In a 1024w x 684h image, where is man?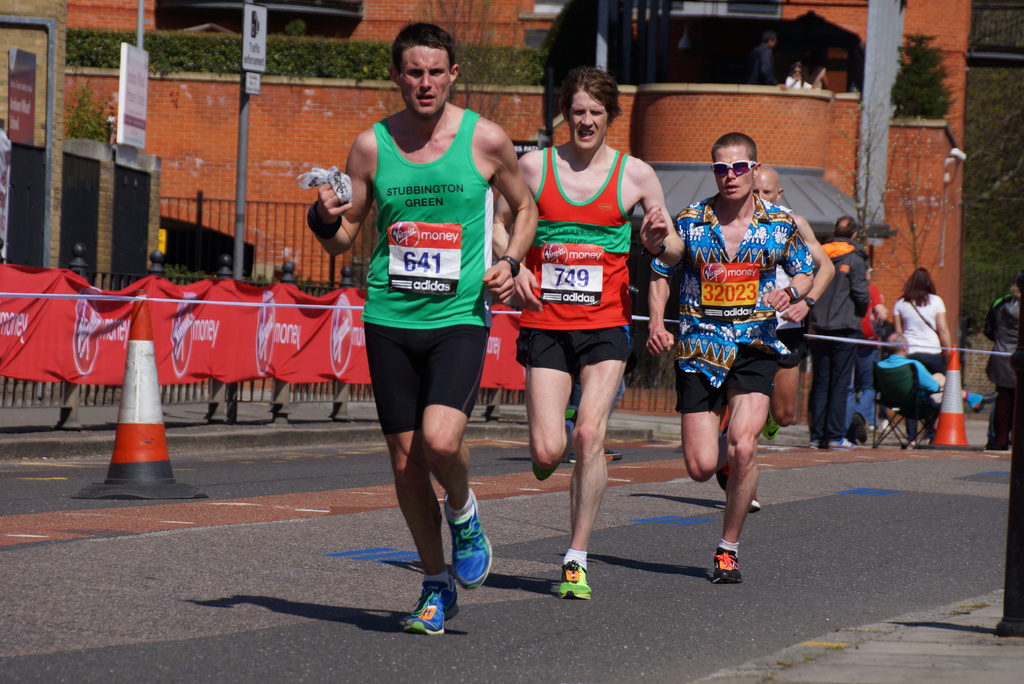
box=[564, 284, 627, 462].
